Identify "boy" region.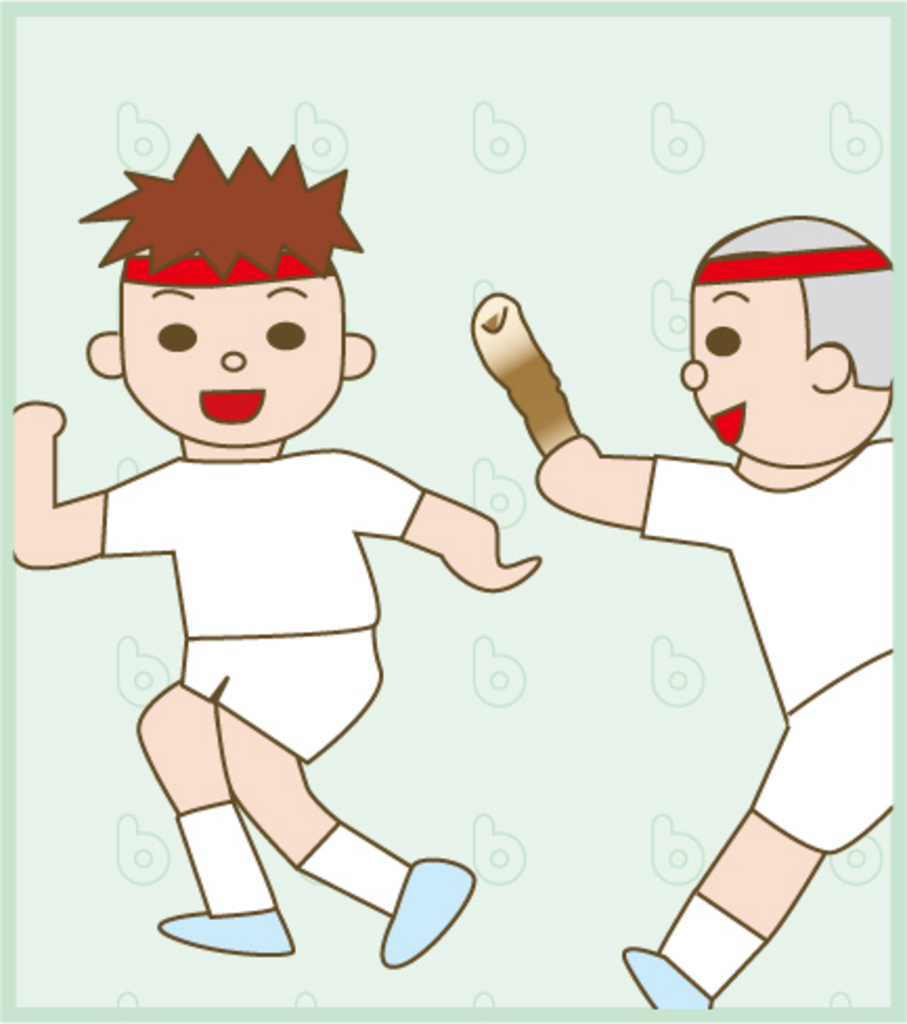
Region: detection(465, 214, 903, 1011).
